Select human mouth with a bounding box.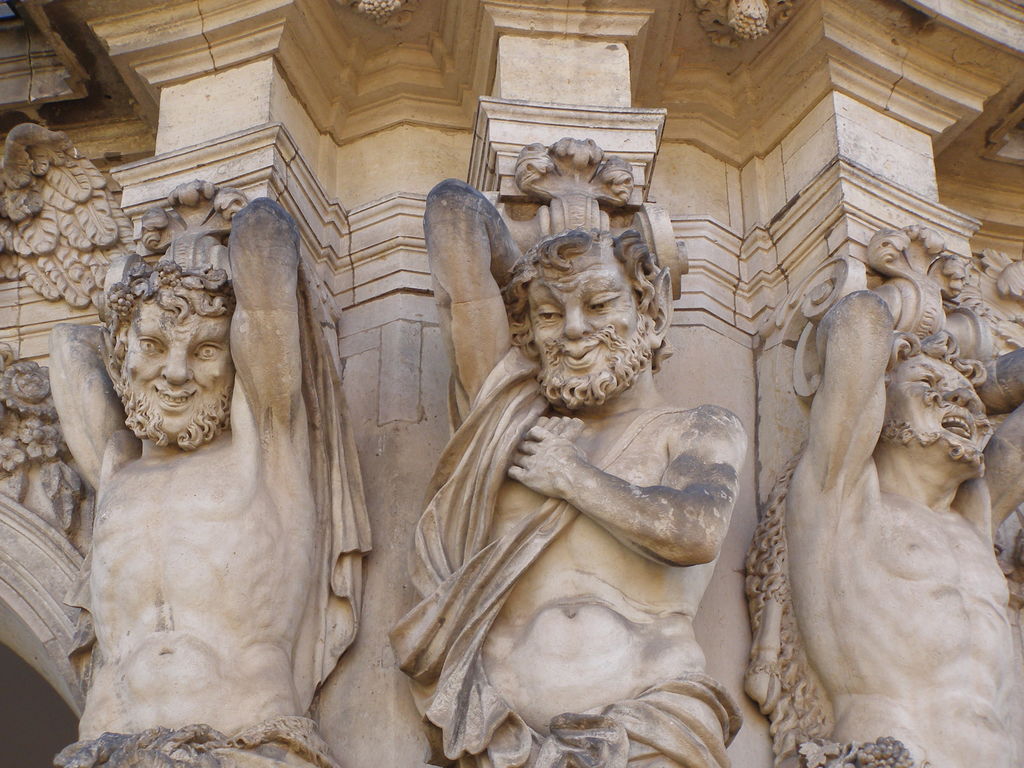
<bbox>553, 342, 599, 371</bbox>.
